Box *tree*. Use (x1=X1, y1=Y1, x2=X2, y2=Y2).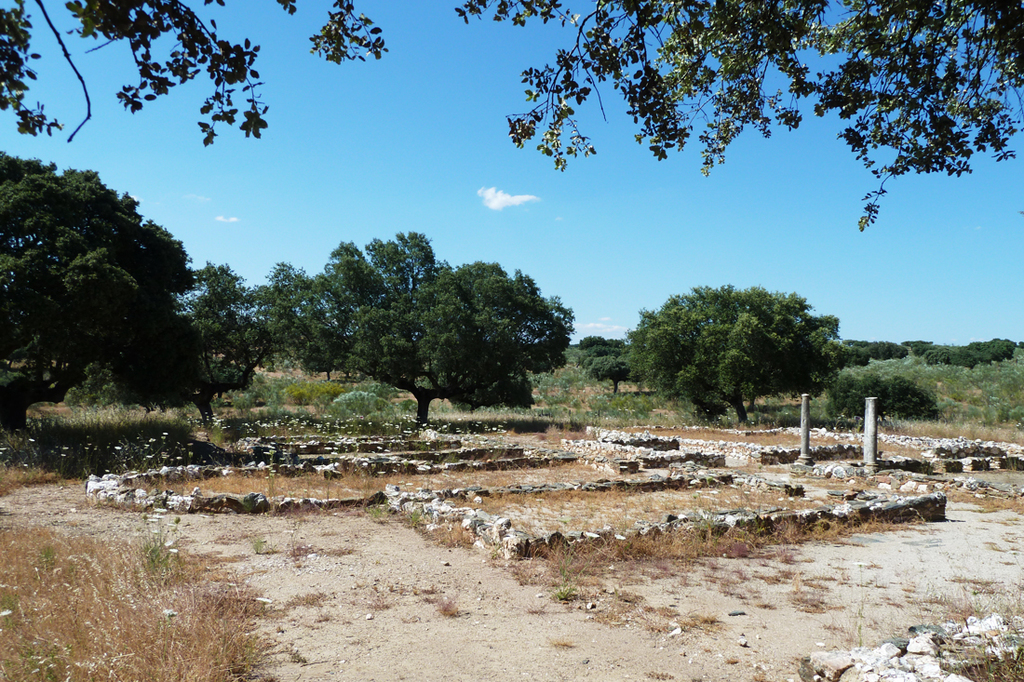
(x1=0, y1=0, x2=392, y2=141).
